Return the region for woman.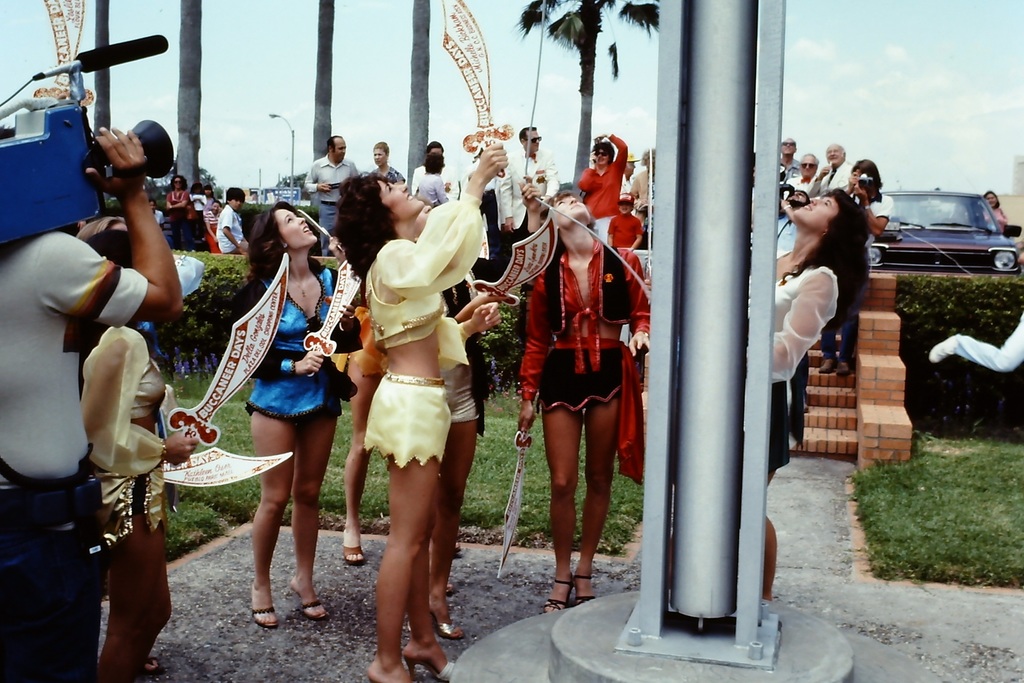
x1=368 y1=140 x2=406 y2=188.
